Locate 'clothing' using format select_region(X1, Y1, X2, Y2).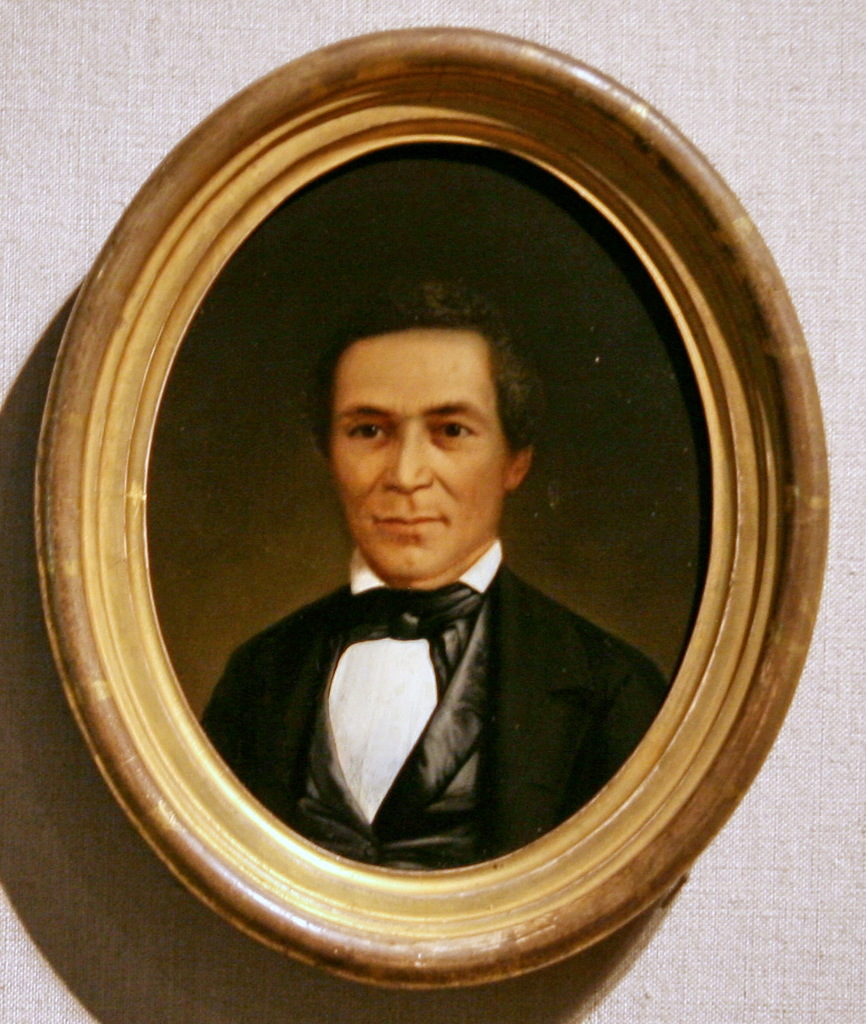
select_region(198, 537, 671, 879).
